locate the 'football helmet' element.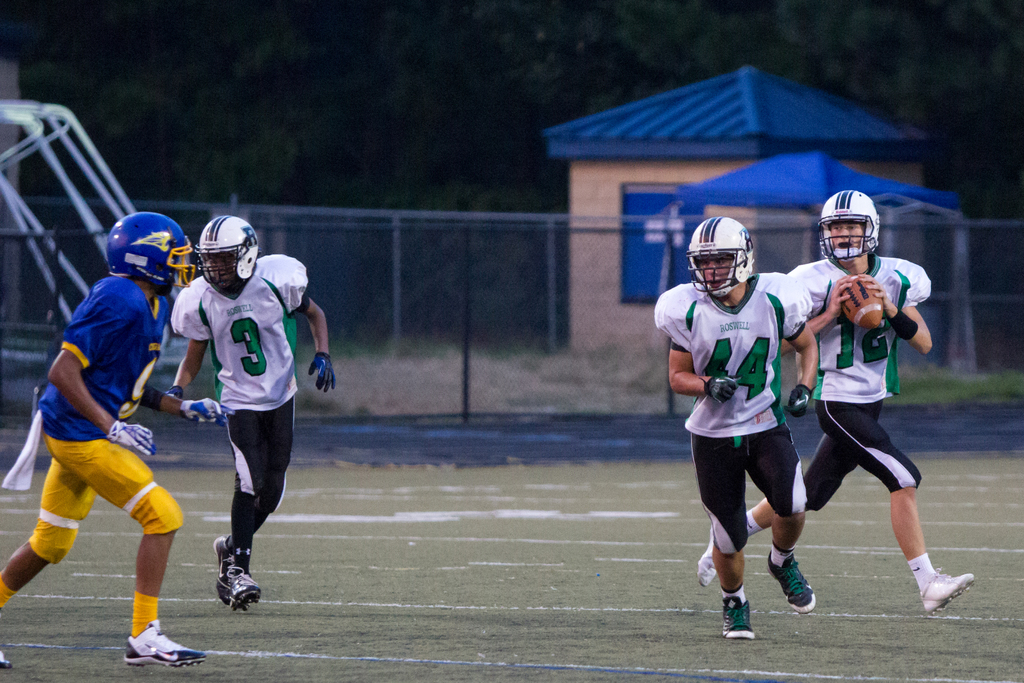
Element bbox: 827:193:895:265.
